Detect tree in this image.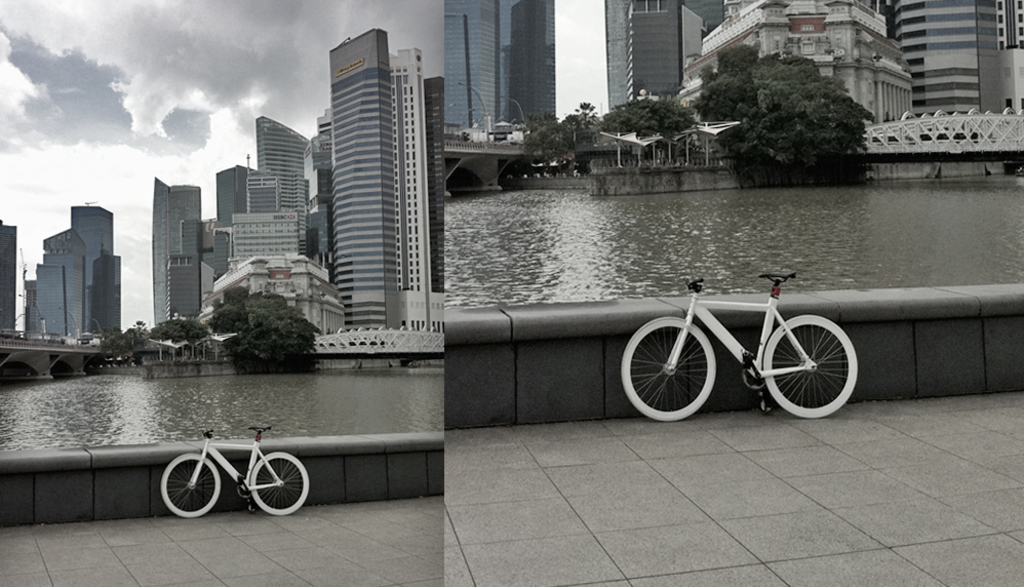
Detection: 244/313/321/366.
